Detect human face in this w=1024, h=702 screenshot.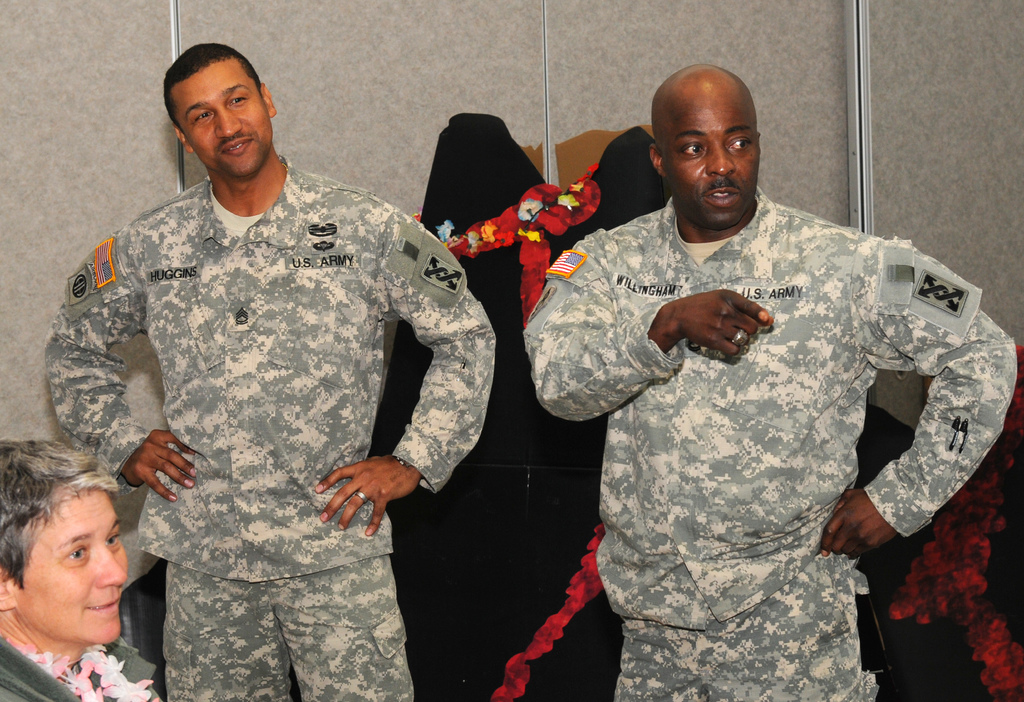
Detection: l=172, t=60, r=275, b=177.
